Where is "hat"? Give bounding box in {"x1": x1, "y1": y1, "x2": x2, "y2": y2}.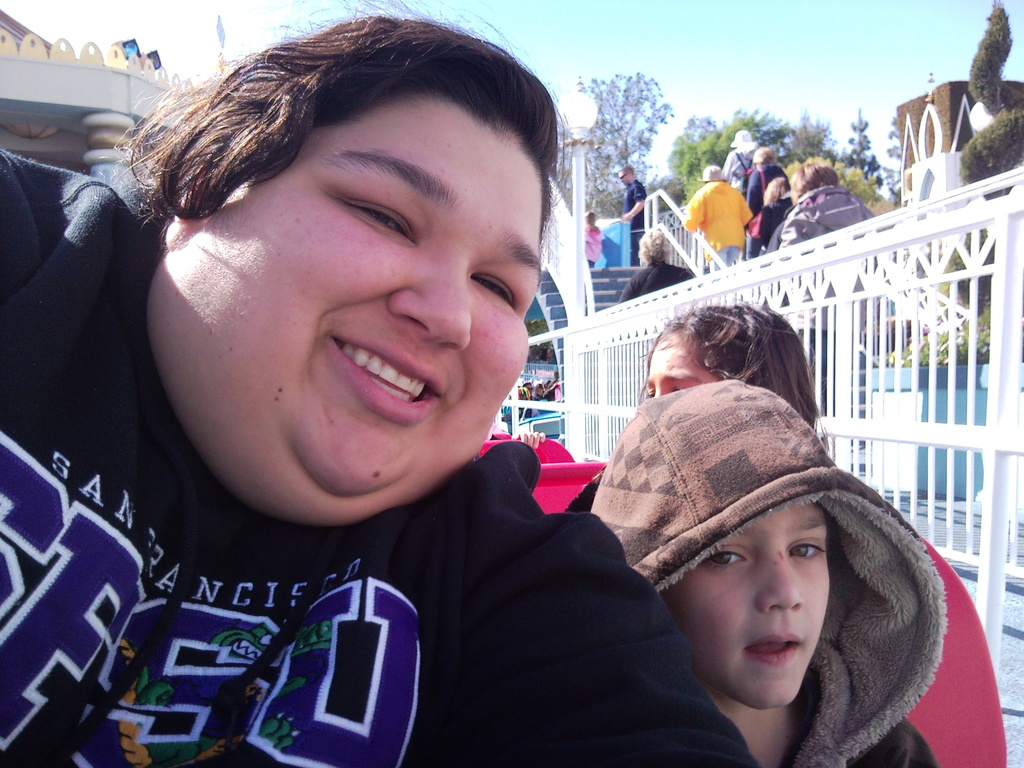
{"x1": 734, "y1": 131, "x2": 757, "y2": 147}.
